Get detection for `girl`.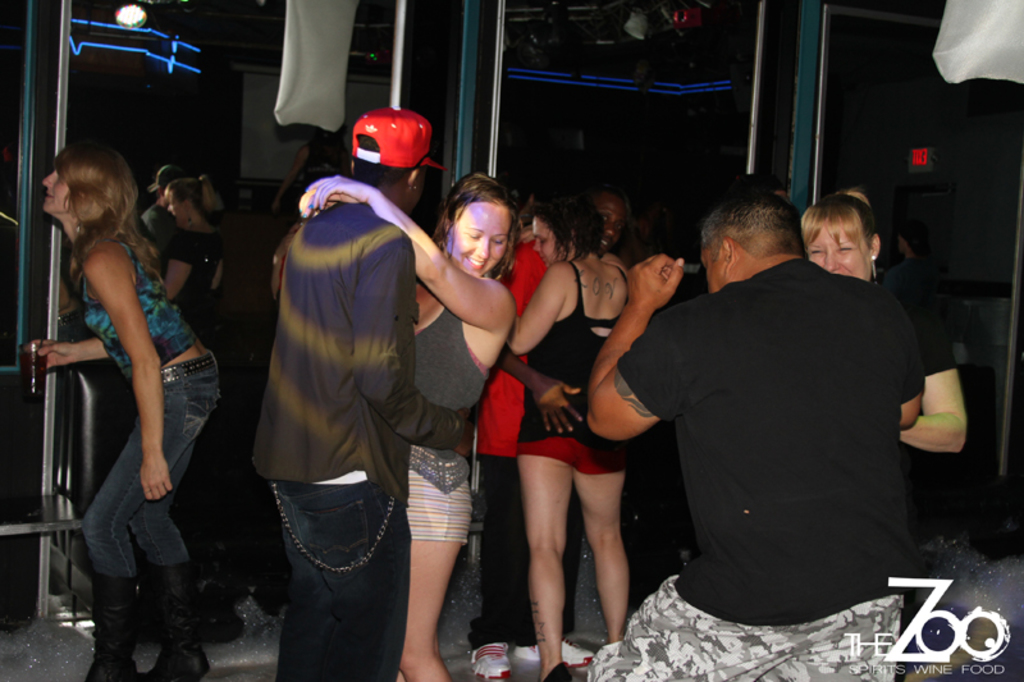
Detection: box(504, 193, 632, 681).
